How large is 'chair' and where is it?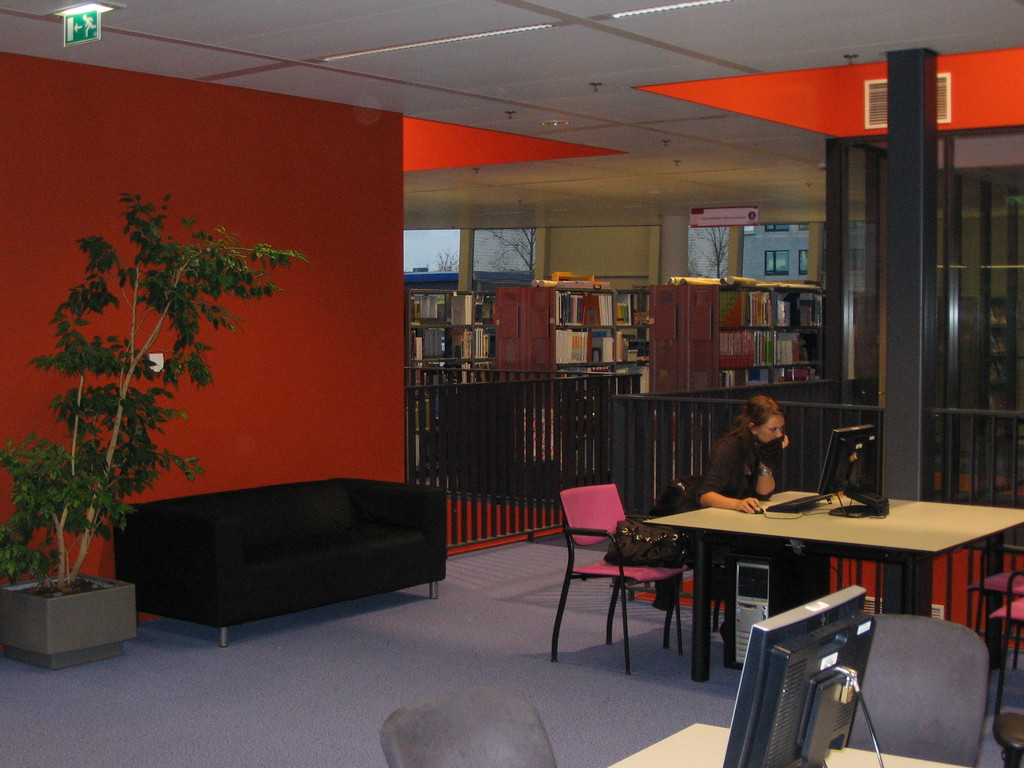
Bounding box: [left=959, top=541, right=1023, bottom=673].
